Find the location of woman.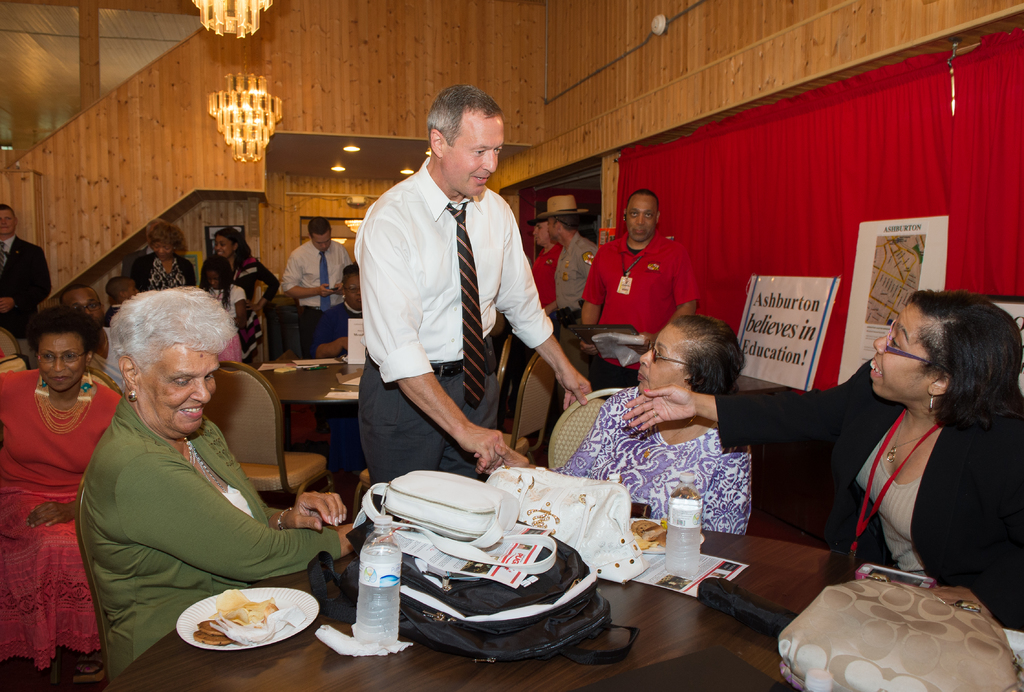
Location: x1=212 y1=223 x2=275 y2=366.
